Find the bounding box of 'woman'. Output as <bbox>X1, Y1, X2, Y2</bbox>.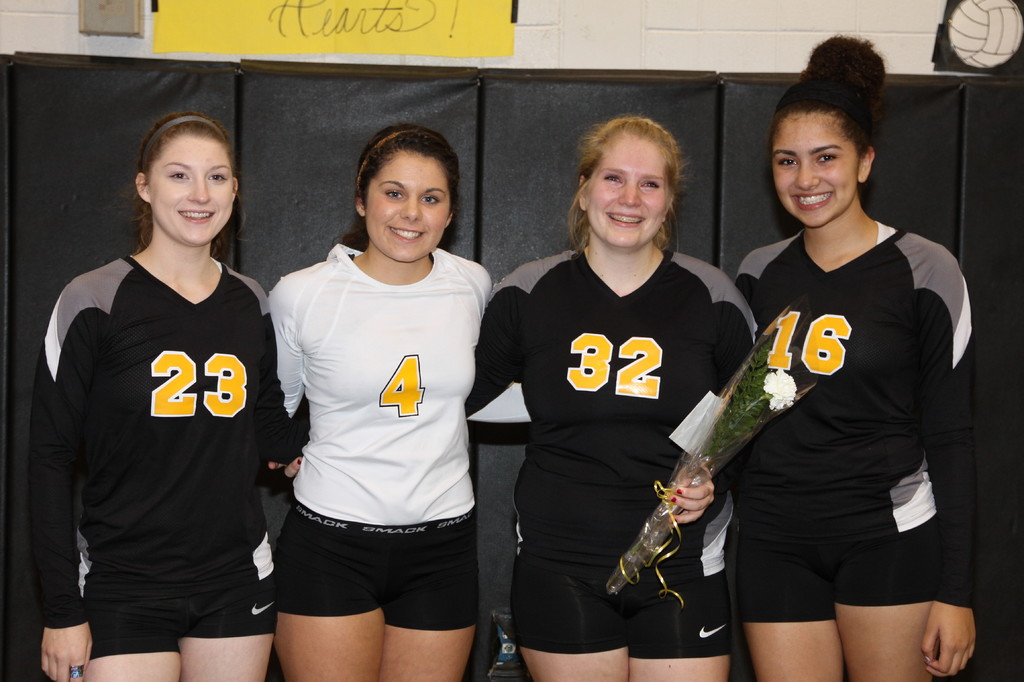
<bbox>31, 112, 288, 681</bbox>.
